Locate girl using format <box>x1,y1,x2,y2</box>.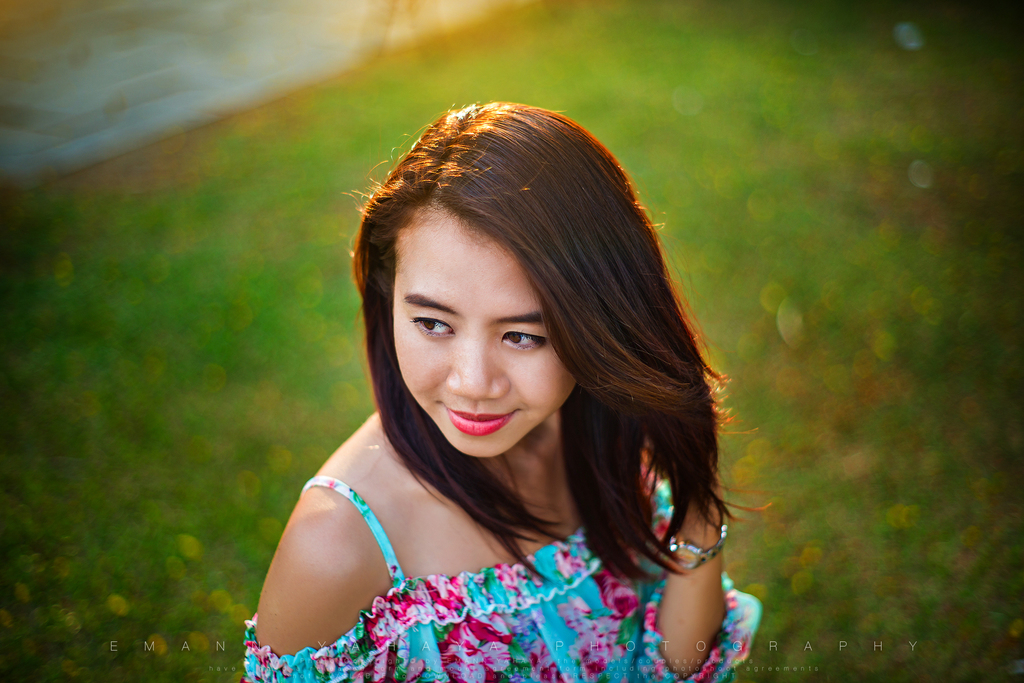
<box>241,100,764,682</box>.
